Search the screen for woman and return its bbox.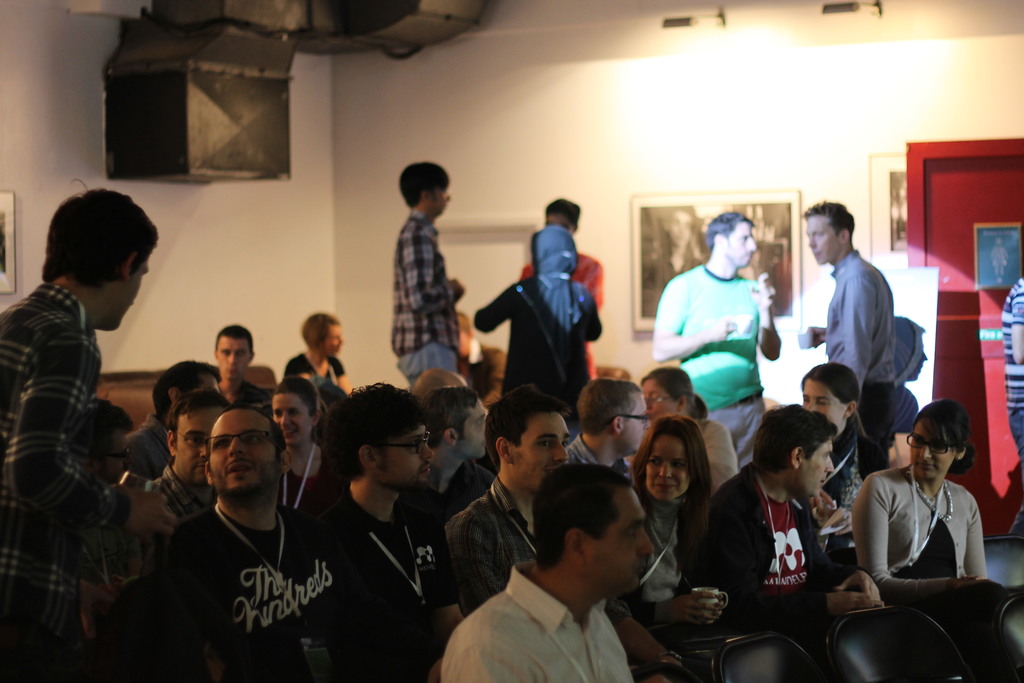
Found: <region>789, 359, 881, 528</region>.
